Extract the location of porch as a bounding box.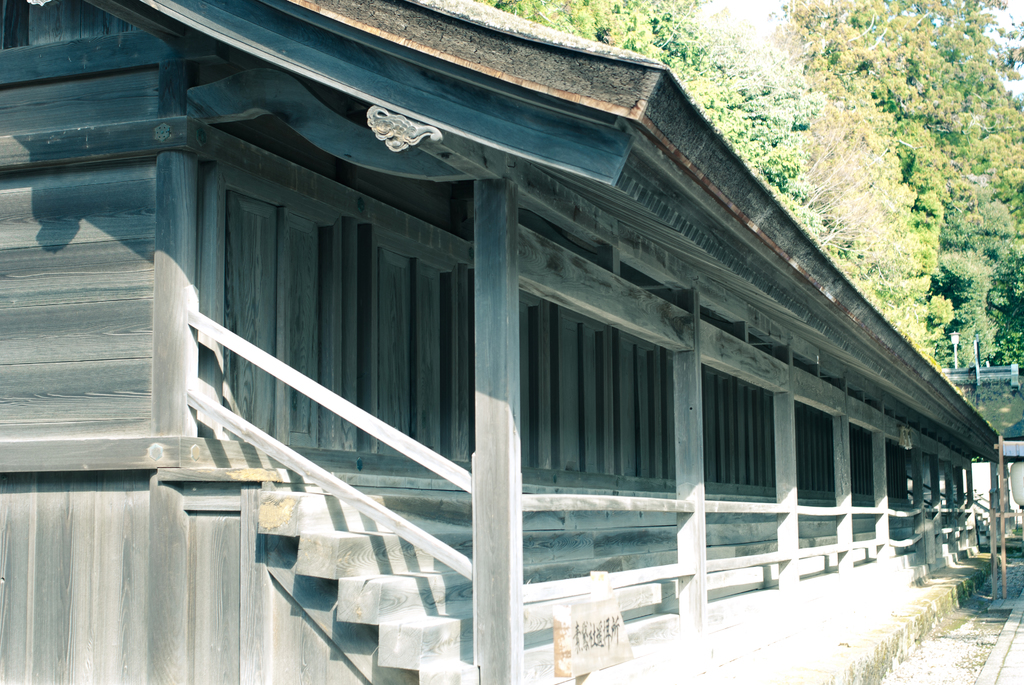
(x1=131, y1=12, x2=1023, y2=647).
